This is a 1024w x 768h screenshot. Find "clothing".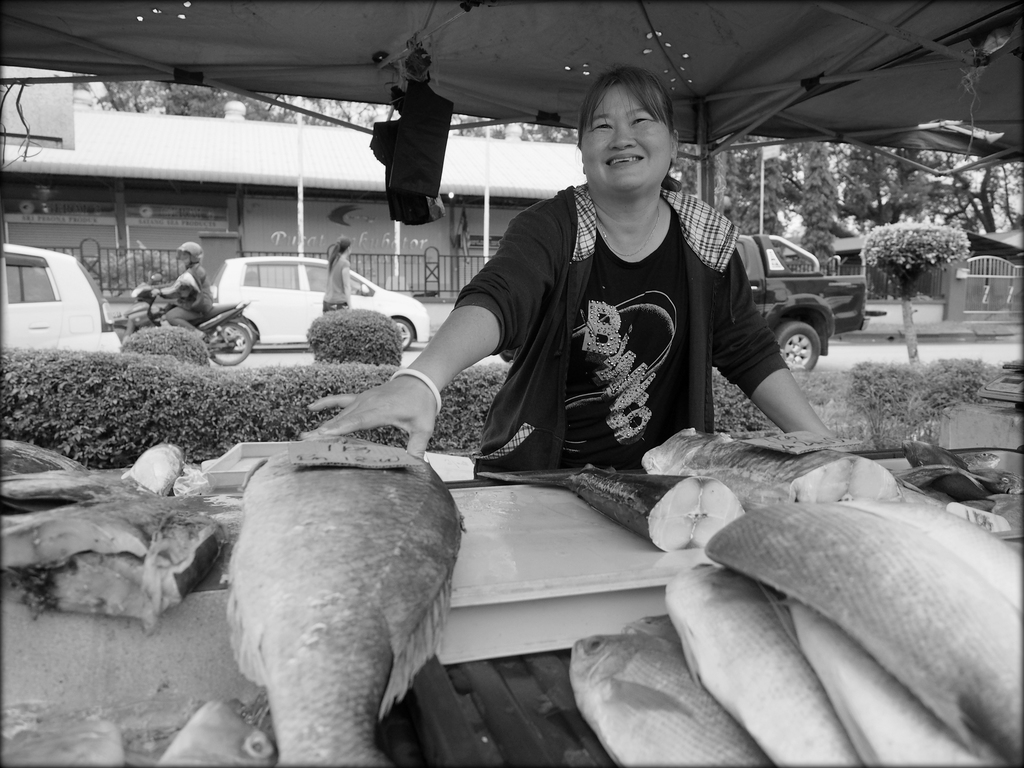
Bounding box: l=147, t=266, r=209, b=339.
